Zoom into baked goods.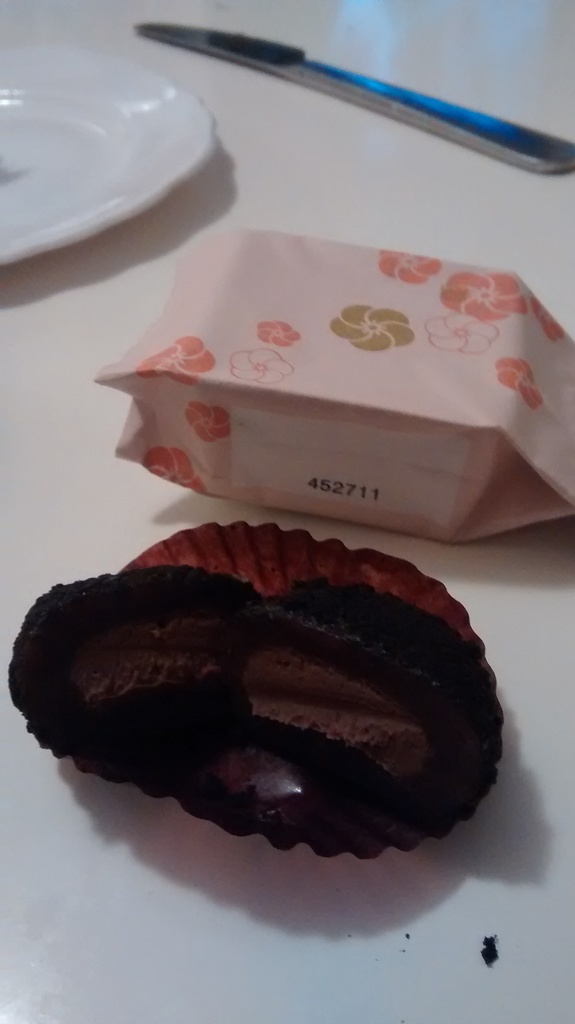
Zoom target: bbox(26, 524, 504, 884).
